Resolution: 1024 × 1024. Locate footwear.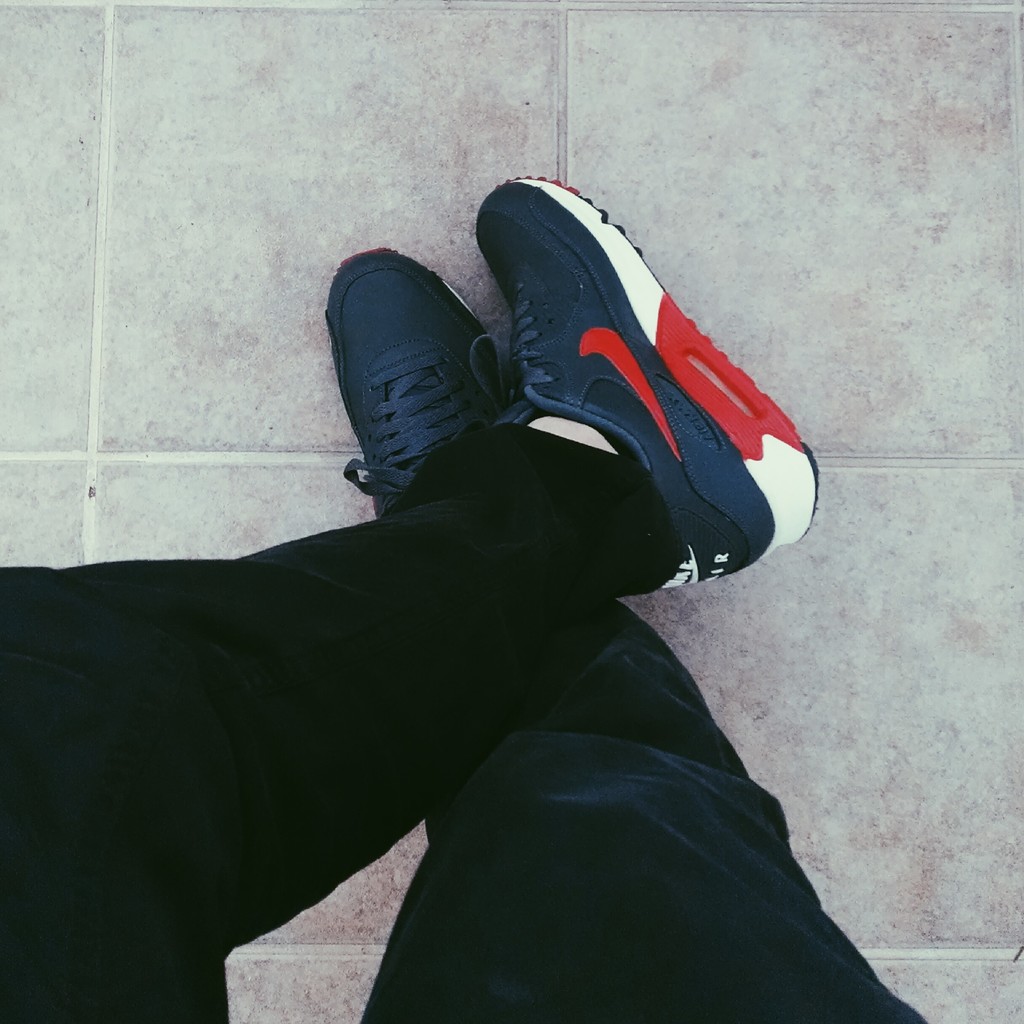
crop(308, 235, 515, 525).
